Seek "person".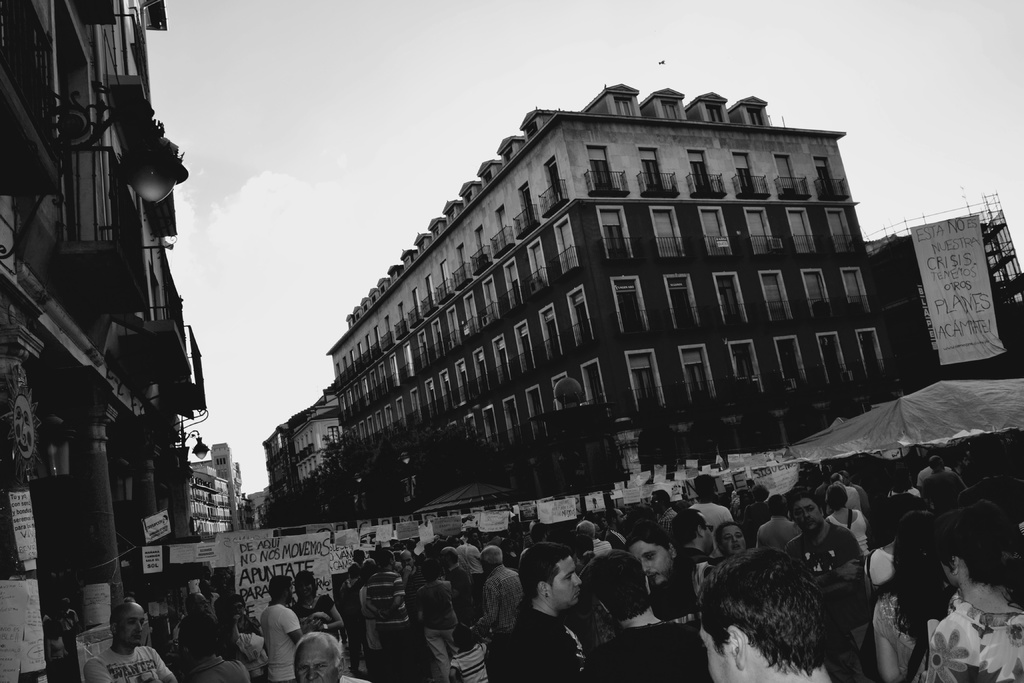
region(61, 598, 76, 657).
